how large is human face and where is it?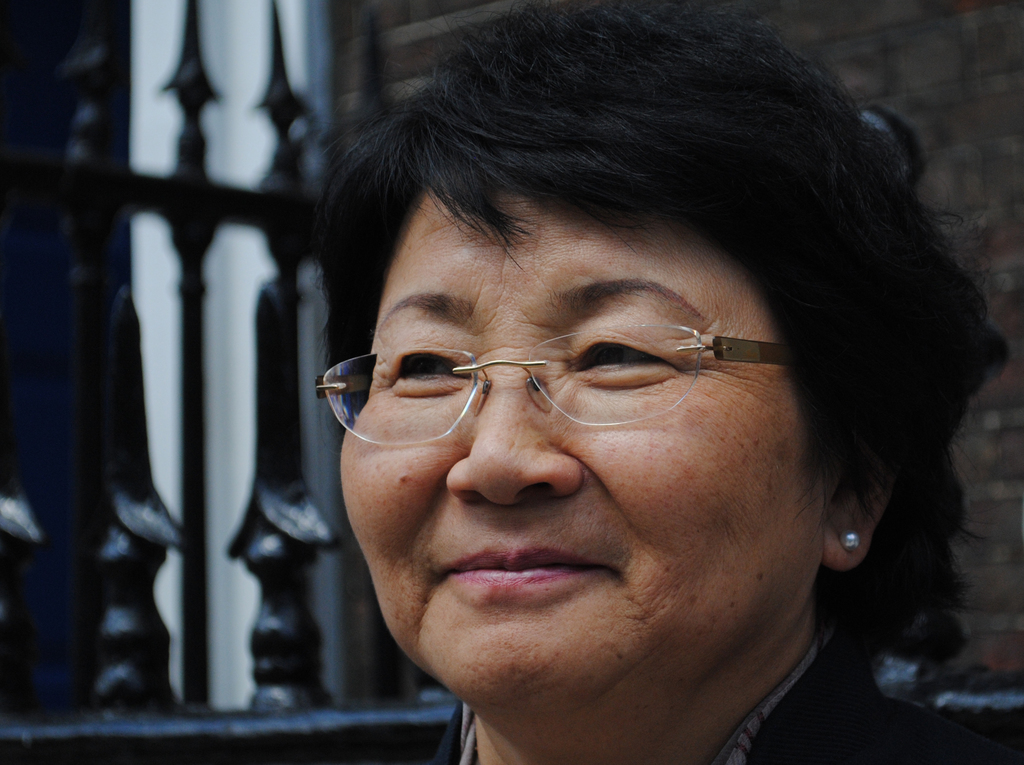
Bounding box: x1=337 y1=171 x2=827 y2=693.
